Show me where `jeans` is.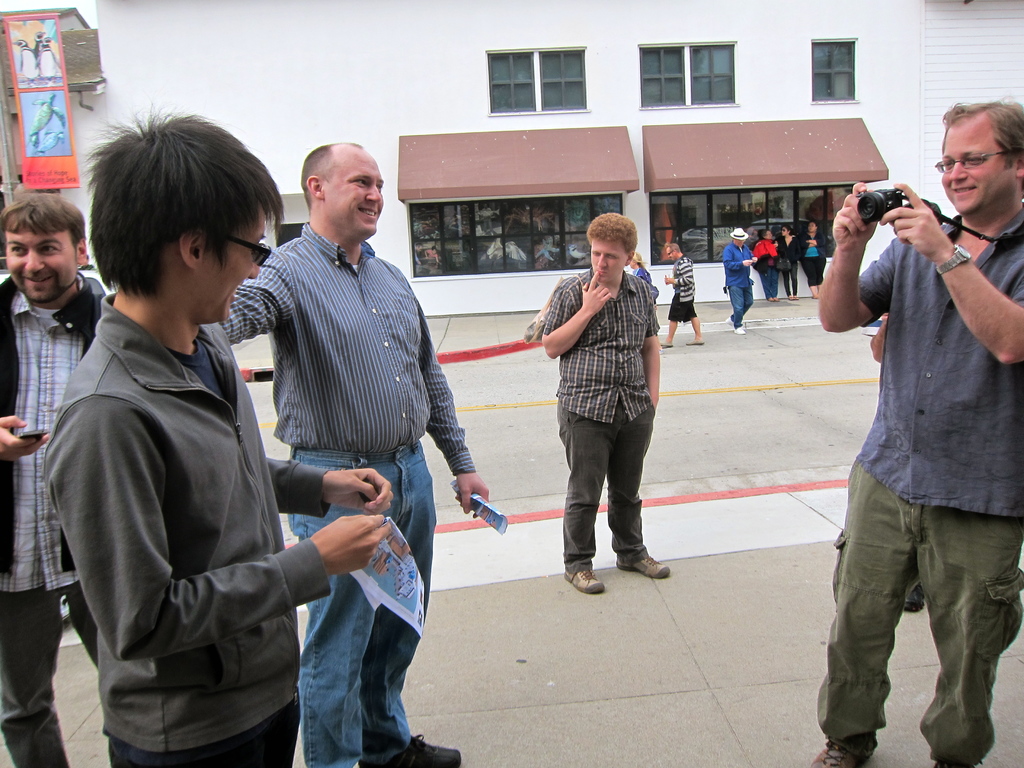
`jeans` is at <box>273,545,420,751</box>.
